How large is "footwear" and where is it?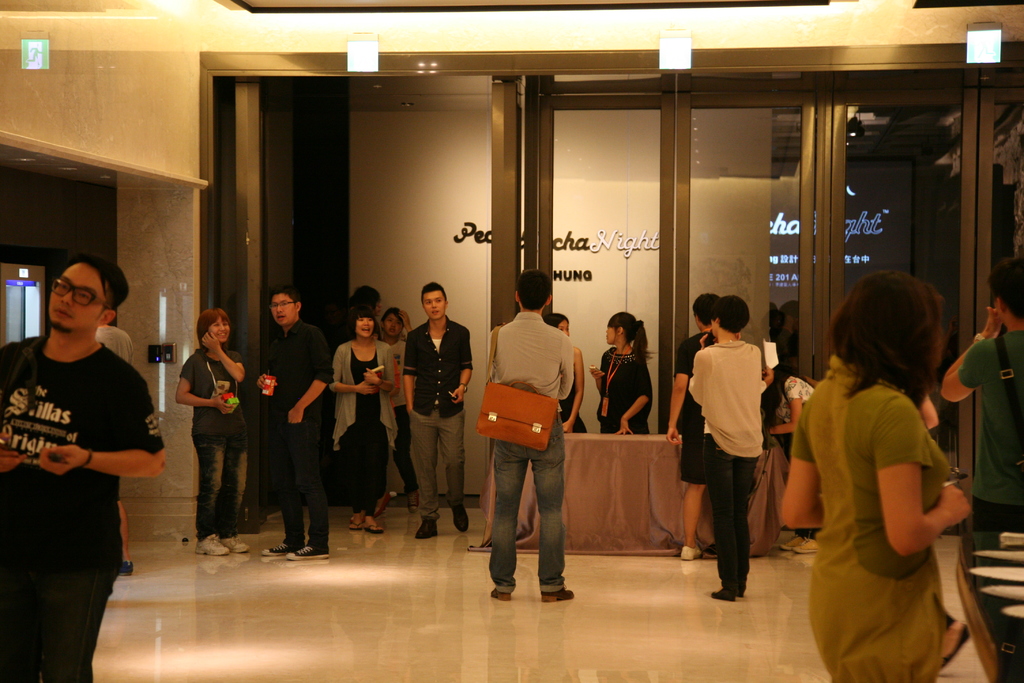
Bounding box: select_region(776, 532, 806, 553).
